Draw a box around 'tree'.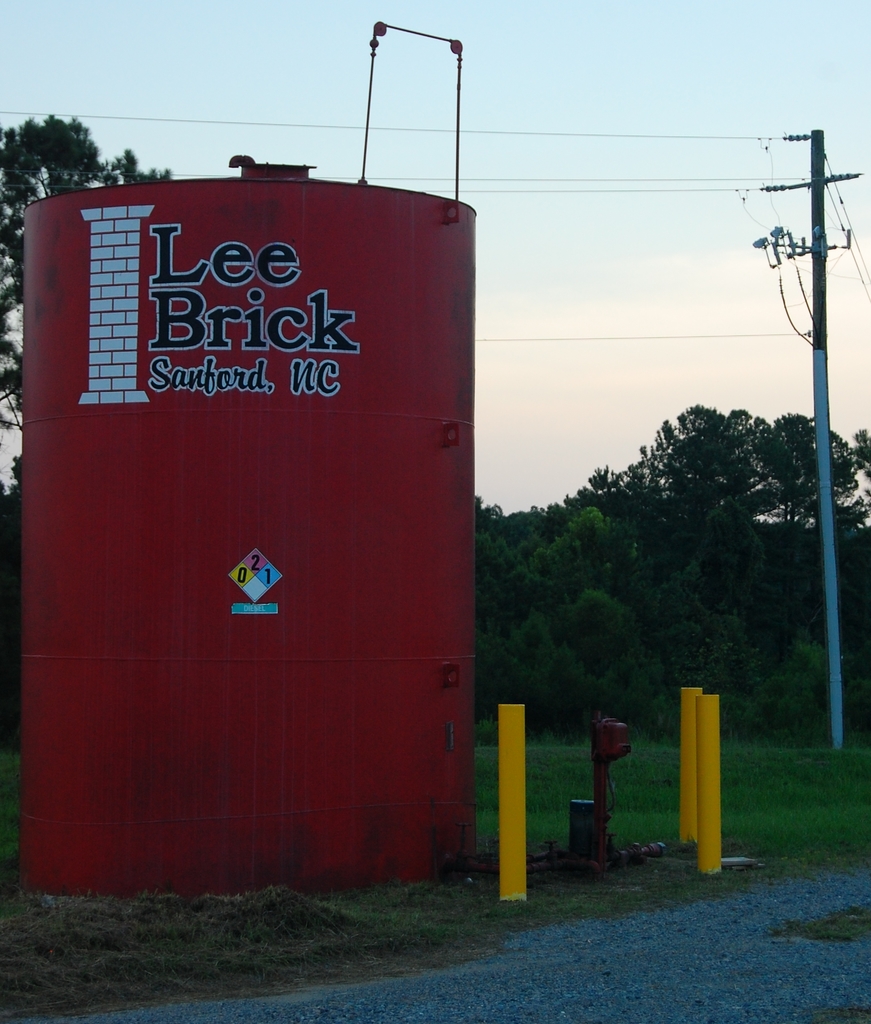
detection(0, 111, 178, 525).
